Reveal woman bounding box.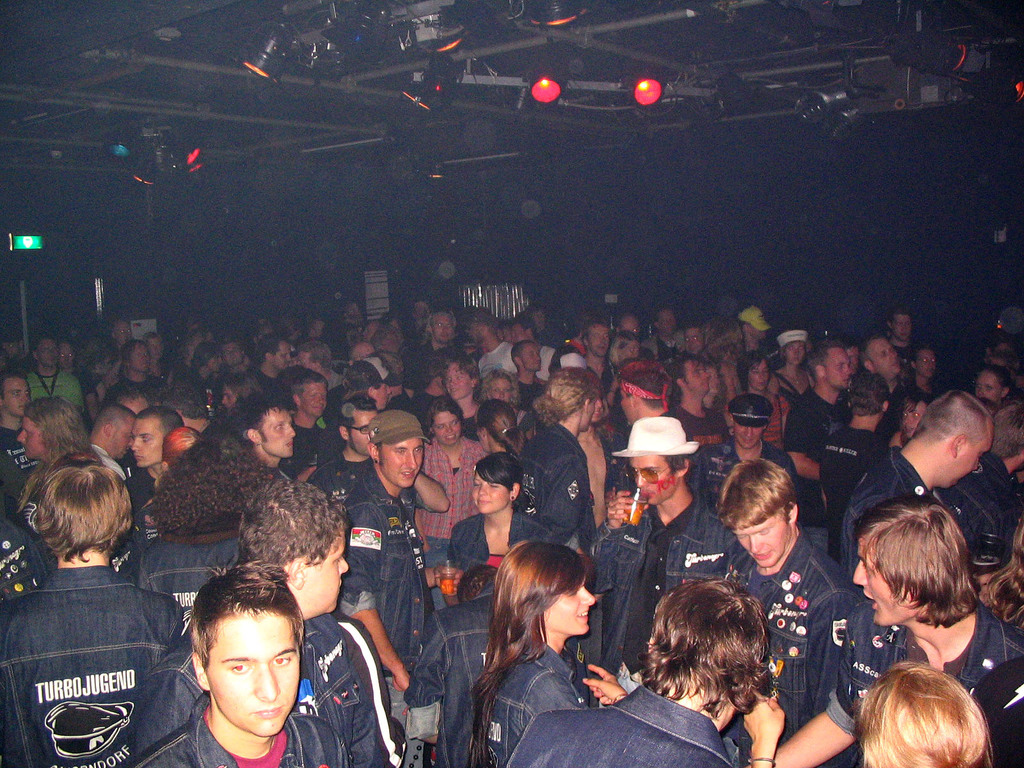
Revealed: 447:452:550:591.
